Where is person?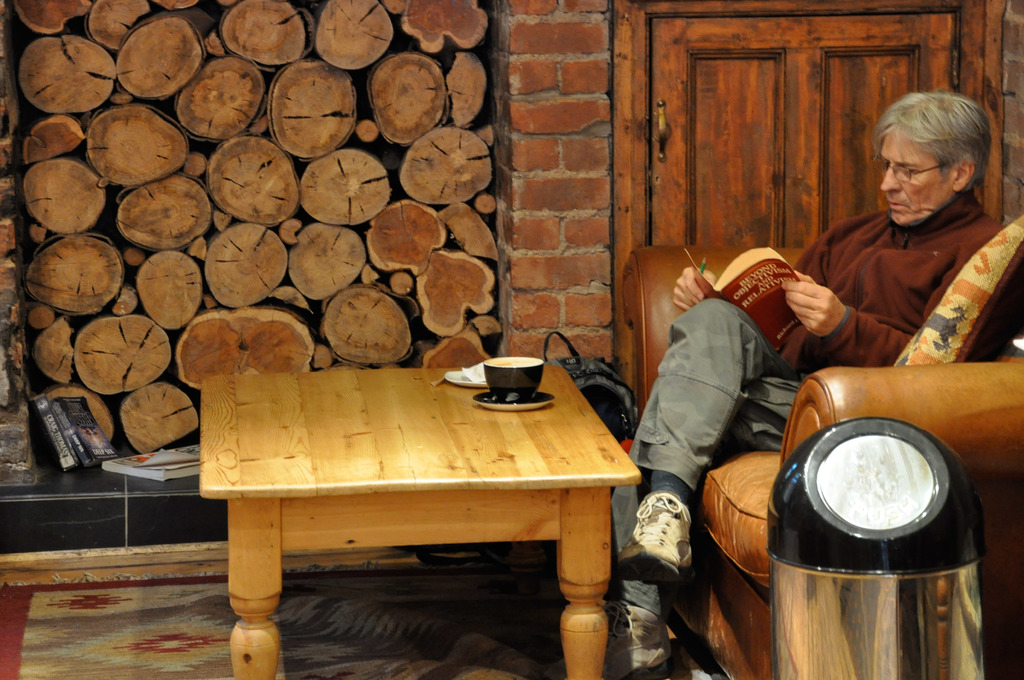
[x1=609, y1=88, x2=1023, y2=679].
